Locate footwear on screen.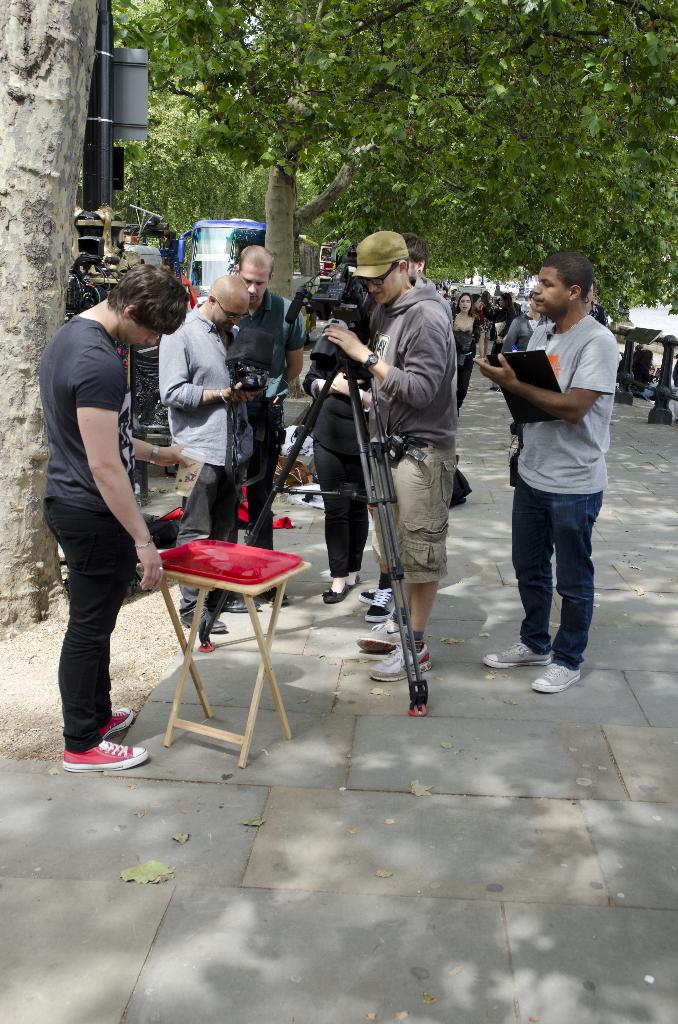
On screen at (268, 593, 288, 609).
